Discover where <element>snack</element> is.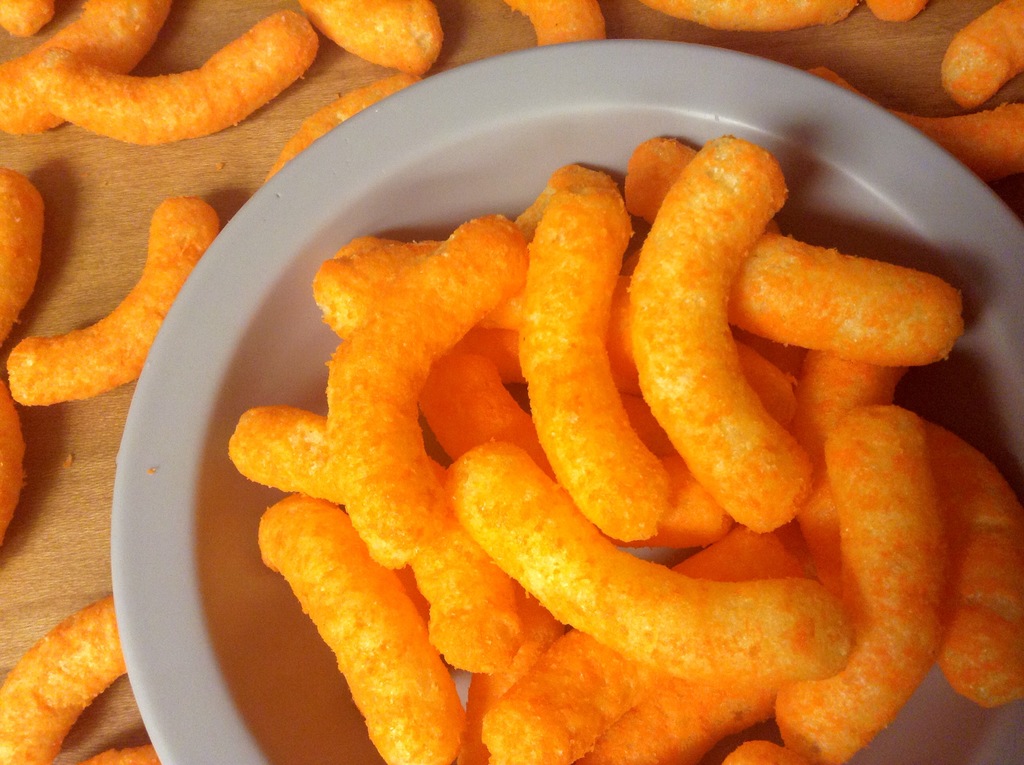
Discovered at <box>506,0,610,48</box>.
